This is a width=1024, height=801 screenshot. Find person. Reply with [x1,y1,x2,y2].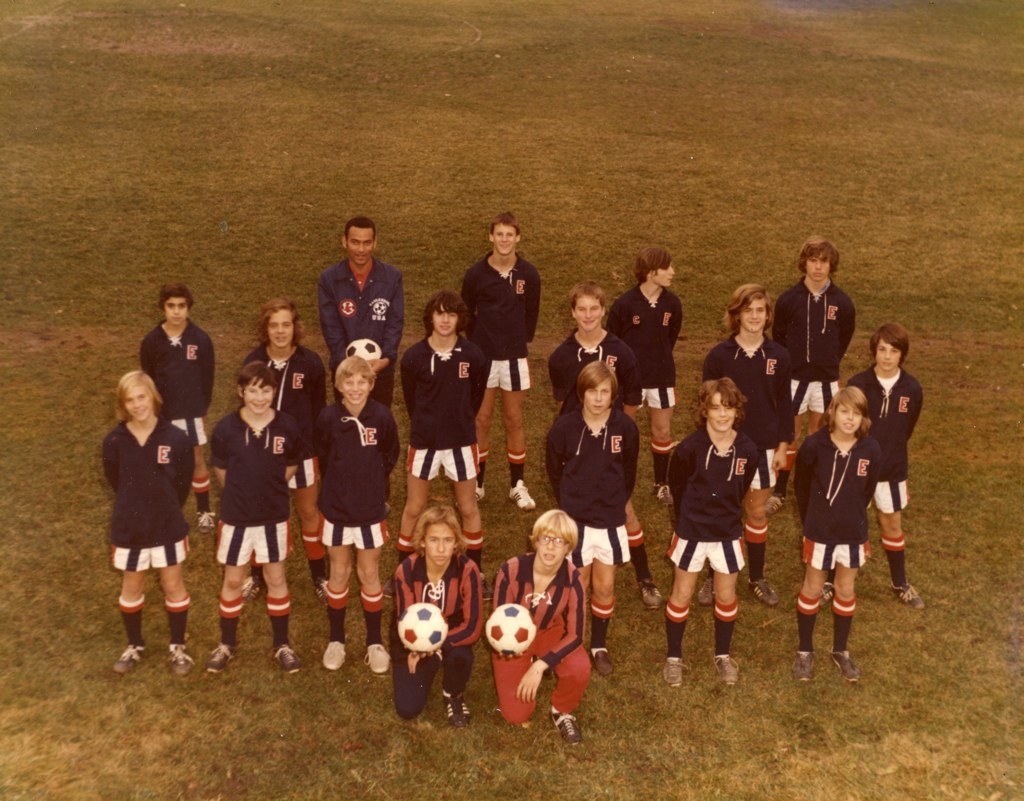
[794,367,878,674].
